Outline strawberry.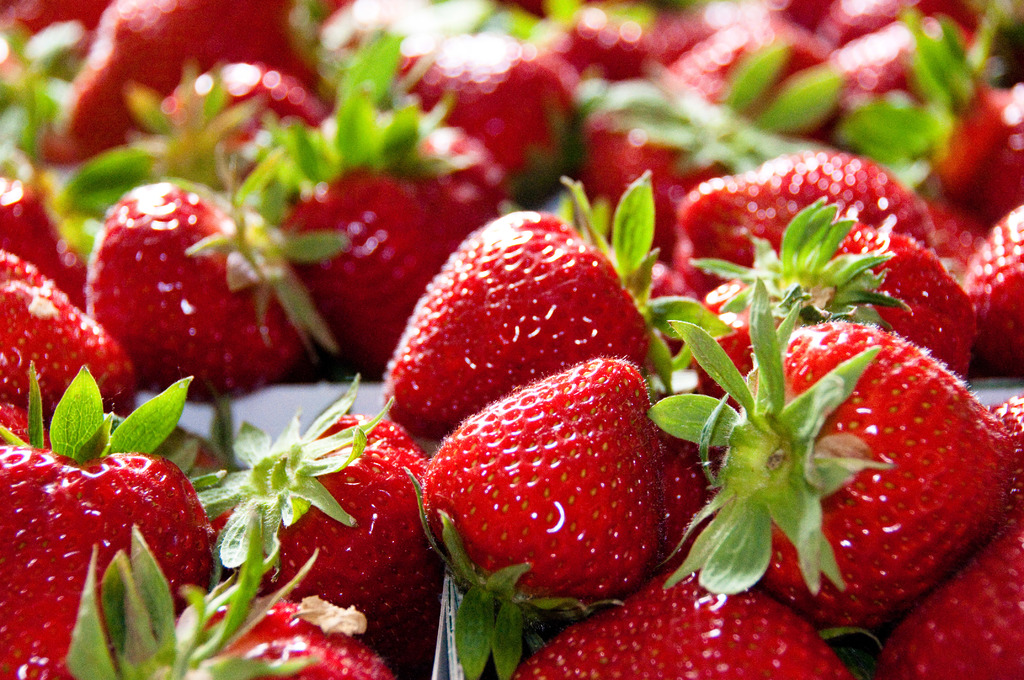
Outline: pyautogui.locateOnScreen(0, 366, 223, 679).
